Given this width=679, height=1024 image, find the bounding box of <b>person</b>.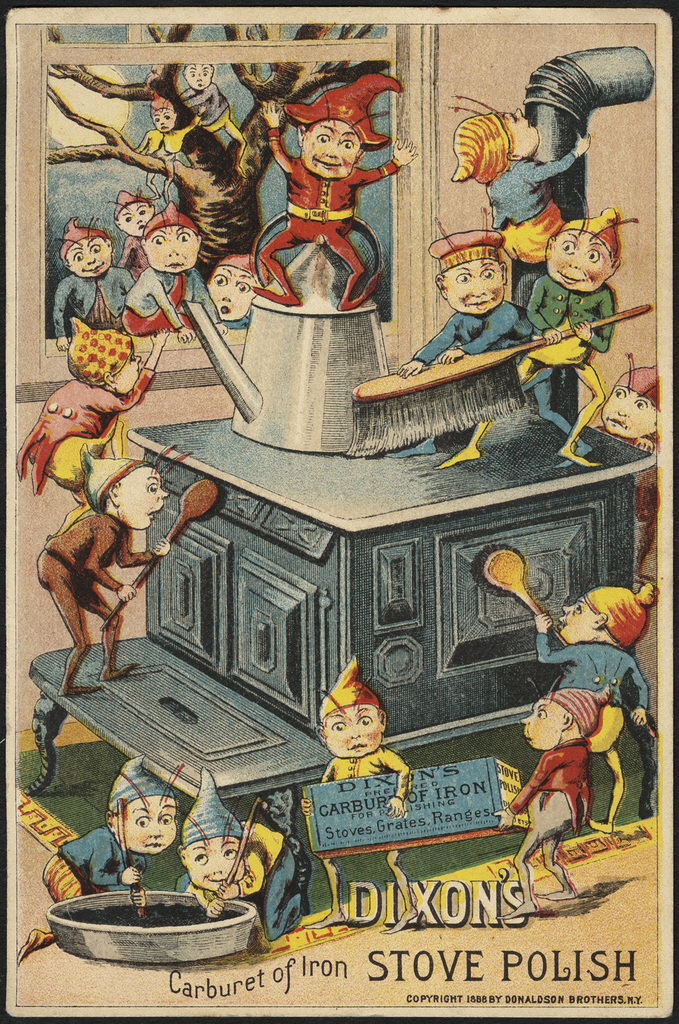
x1=494, y1=684, x2=600, y2=920.
